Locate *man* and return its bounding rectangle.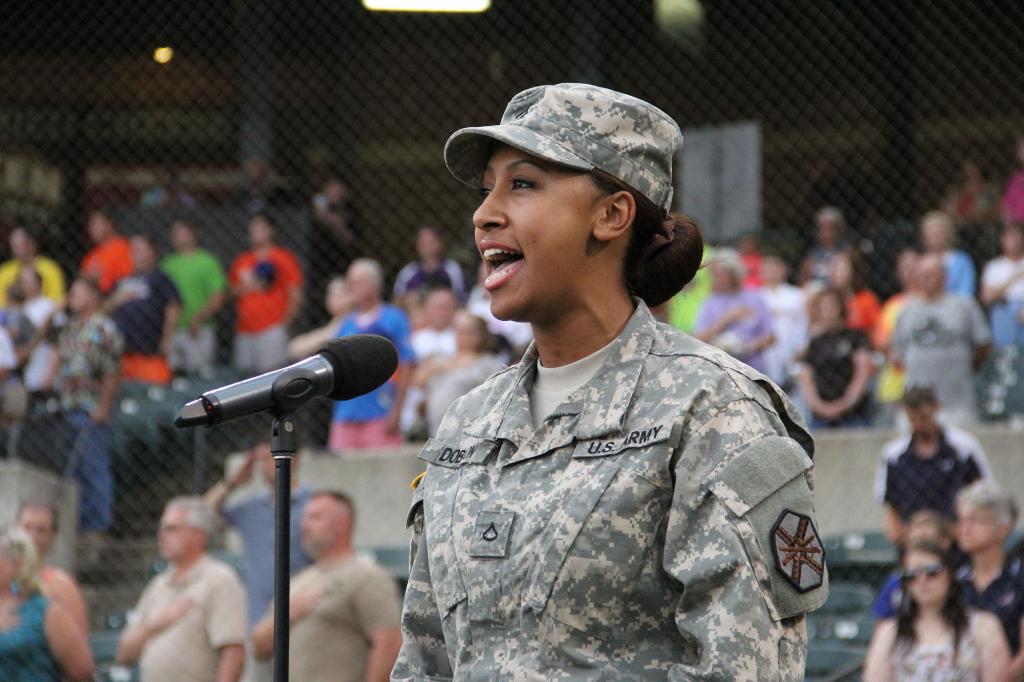
bbox(156, 218, 221, 367).
